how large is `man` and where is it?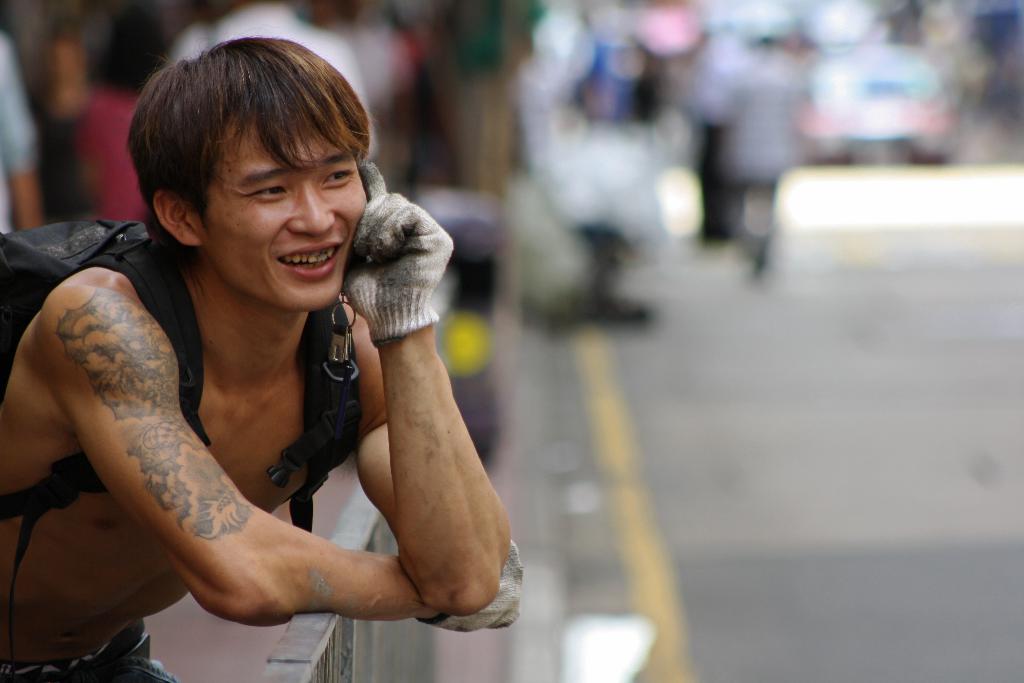
Bounding box: <bbox>0, 40, 522, 676</bbox>.
